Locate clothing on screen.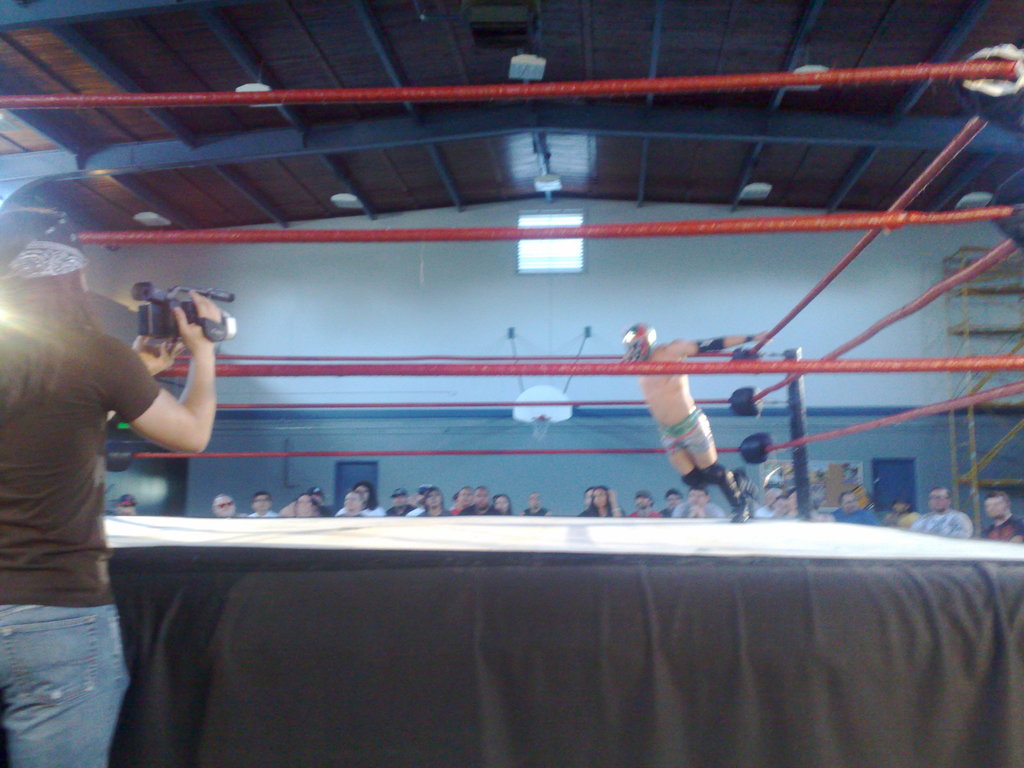
On screen at crop(17, 257, 175, 700).
